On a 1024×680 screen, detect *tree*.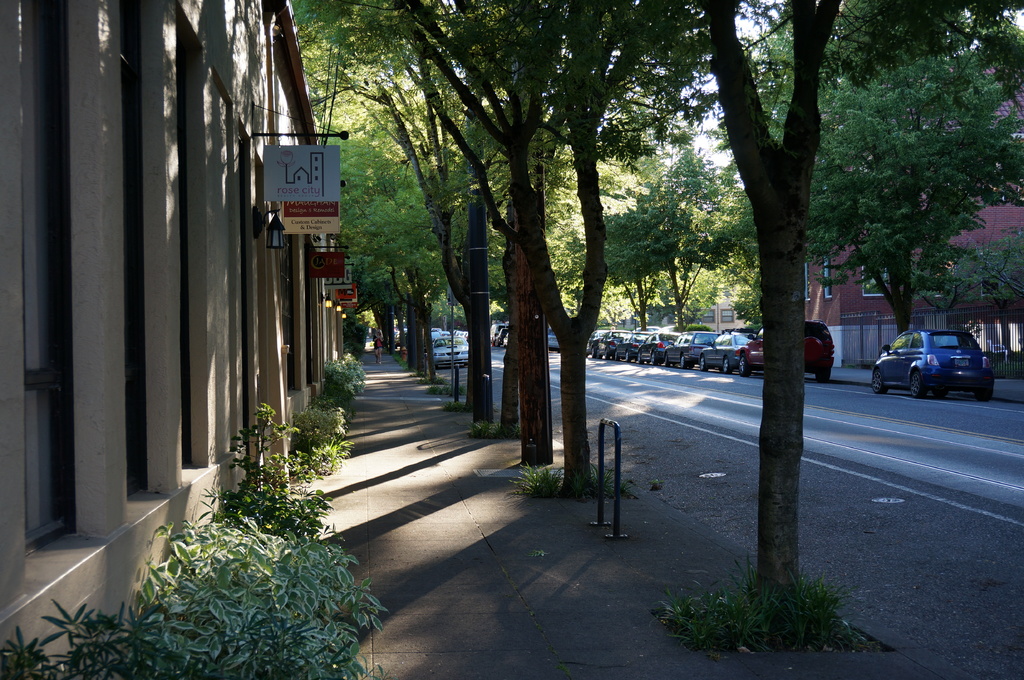
(595,209,684,331).
